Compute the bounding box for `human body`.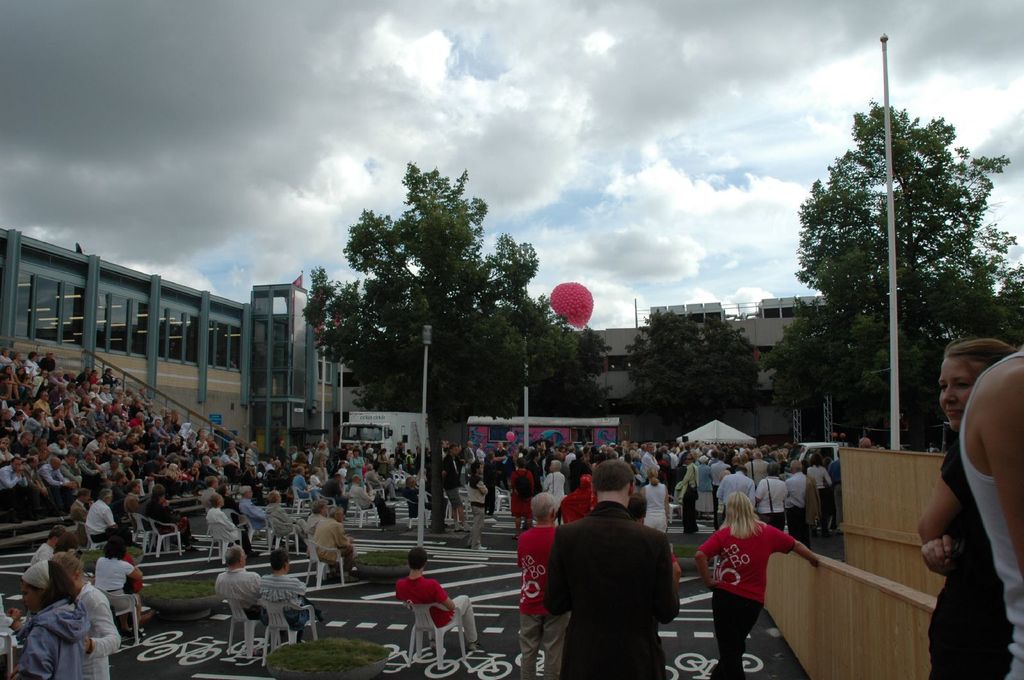
469 459 483 548.
